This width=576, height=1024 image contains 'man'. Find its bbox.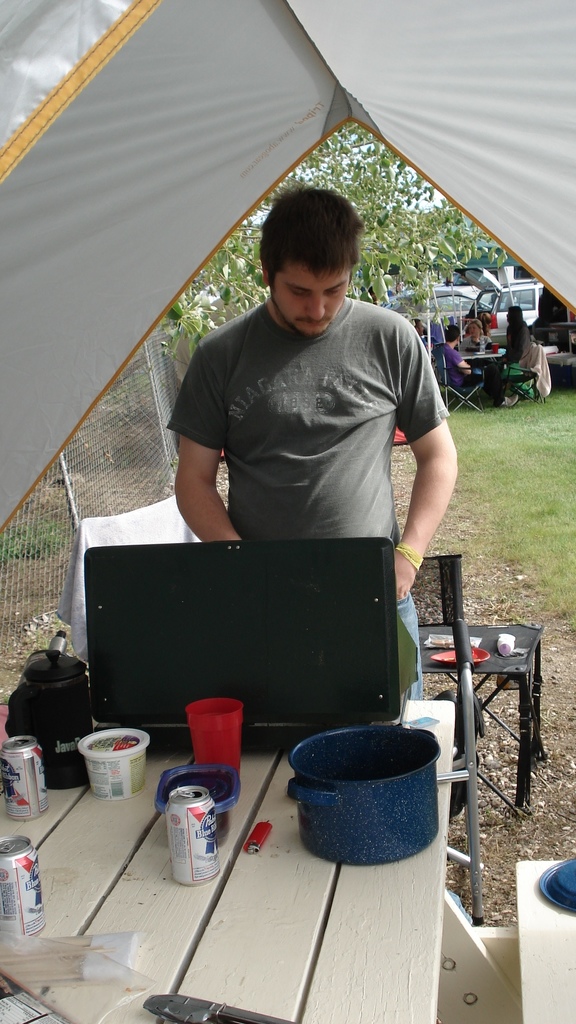
bbox(153, 184, 479, 701).
